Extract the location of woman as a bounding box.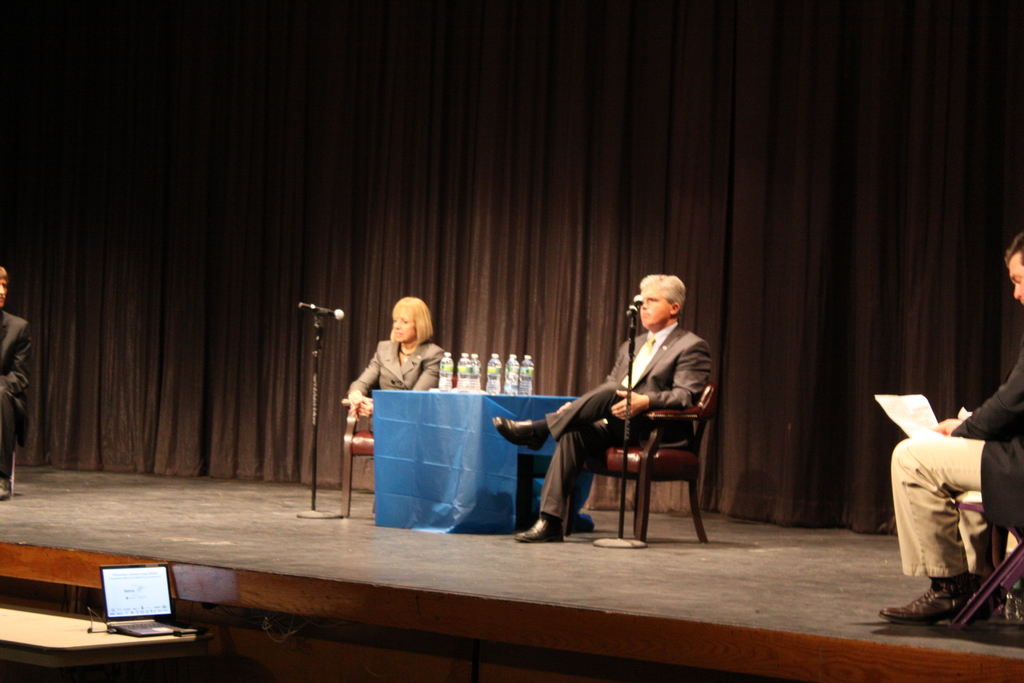
(left=348, top=294, right=443, bottom=423).
